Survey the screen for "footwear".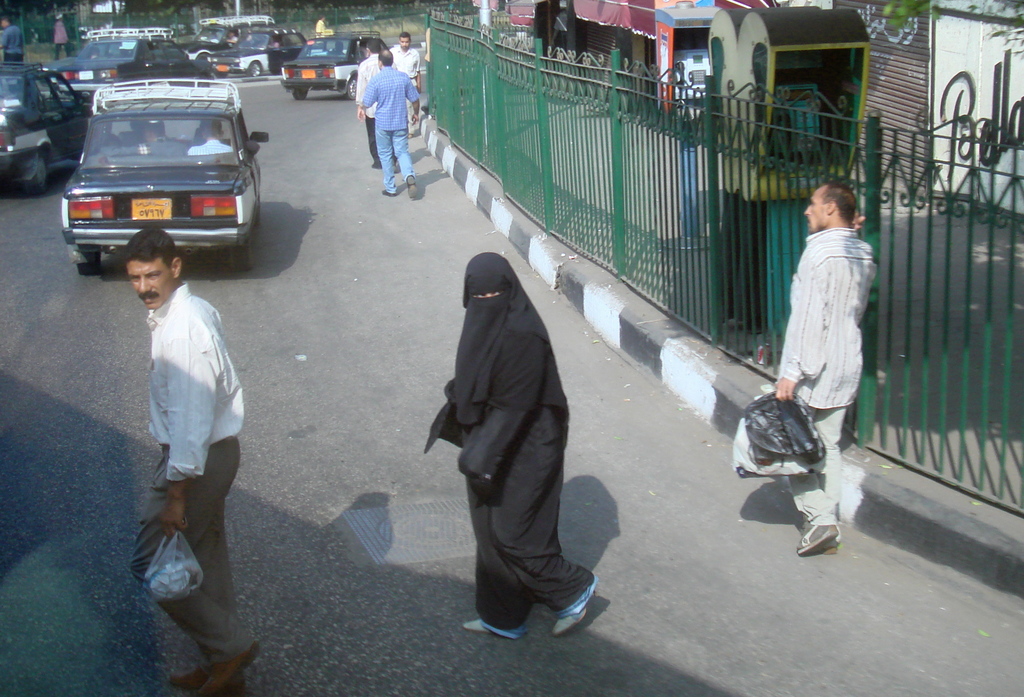
Survey found: x1=383 y1=187 x2=398 y2=193.
